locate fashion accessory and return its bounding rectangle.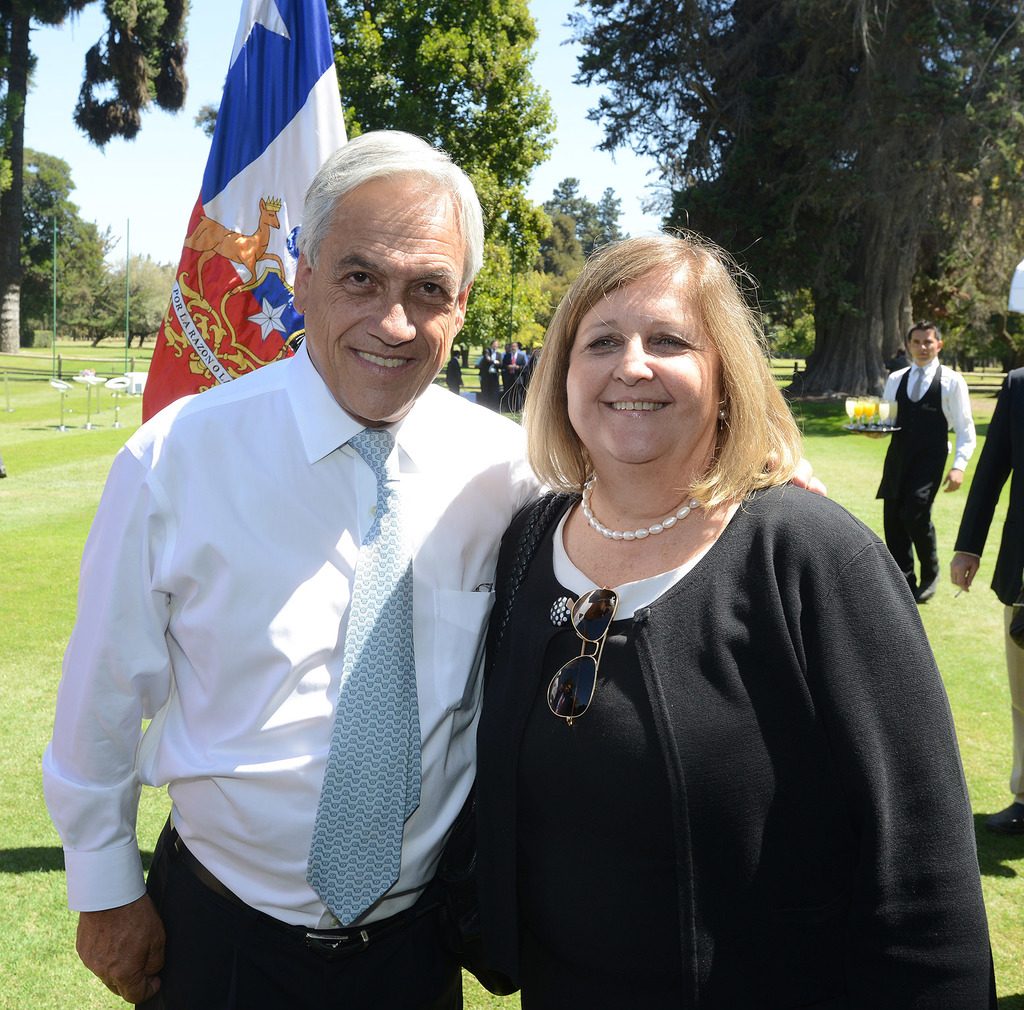
box(172, 819, 377, 957).
